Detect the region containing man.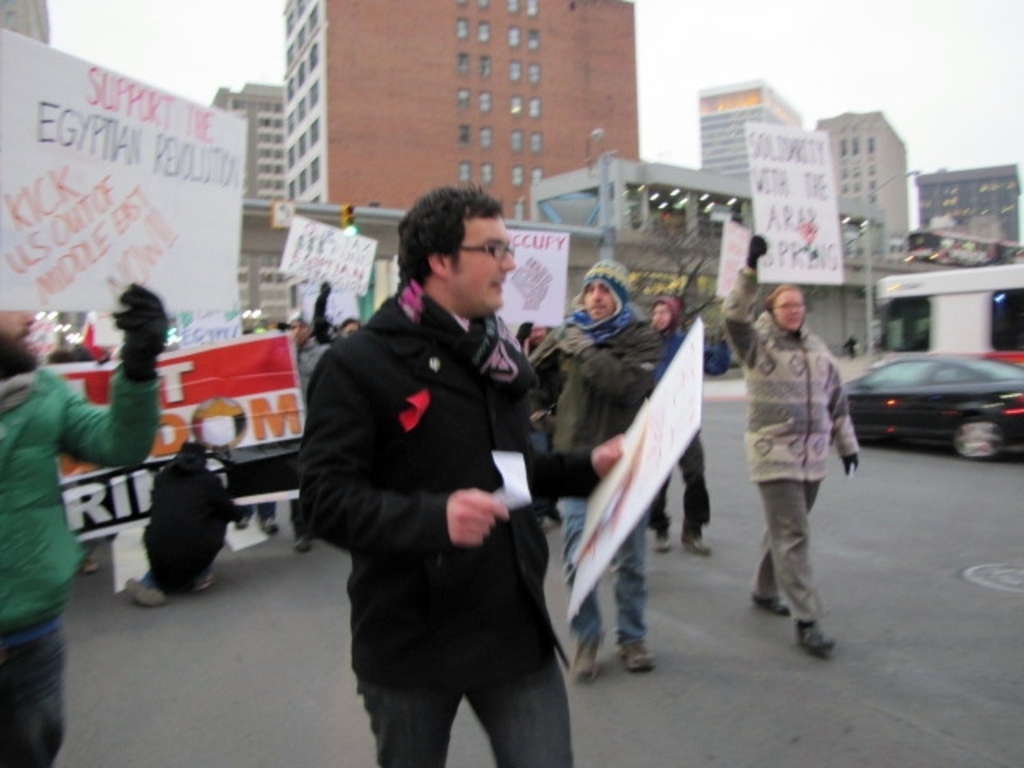
[517,318,565,528].
